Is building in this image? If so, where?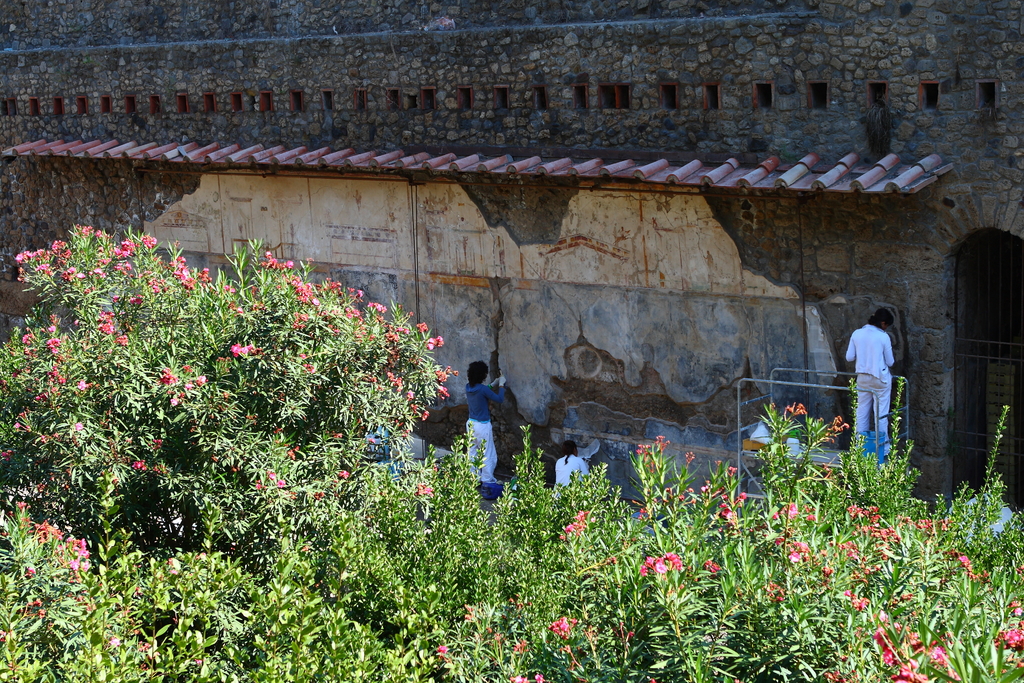
Yes, at pyautogui.locateOnScreen(0, 0, 1023, 524).
